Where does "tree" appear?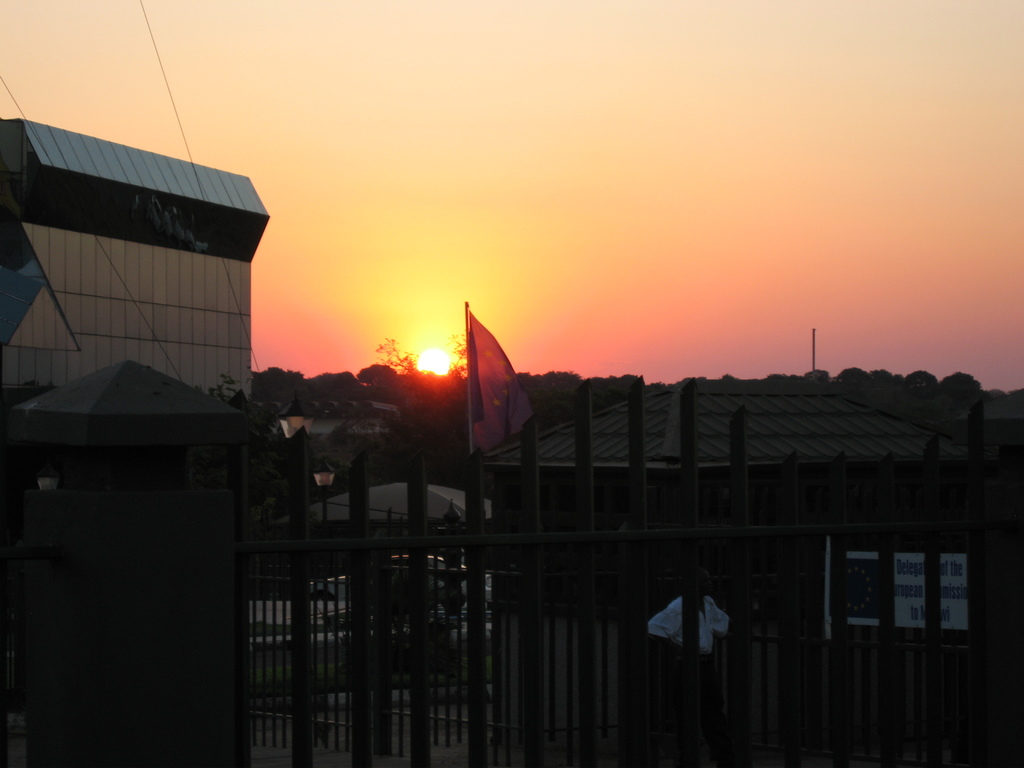
Appears at <bbox>454, 322, 486, 396</bbox>.
